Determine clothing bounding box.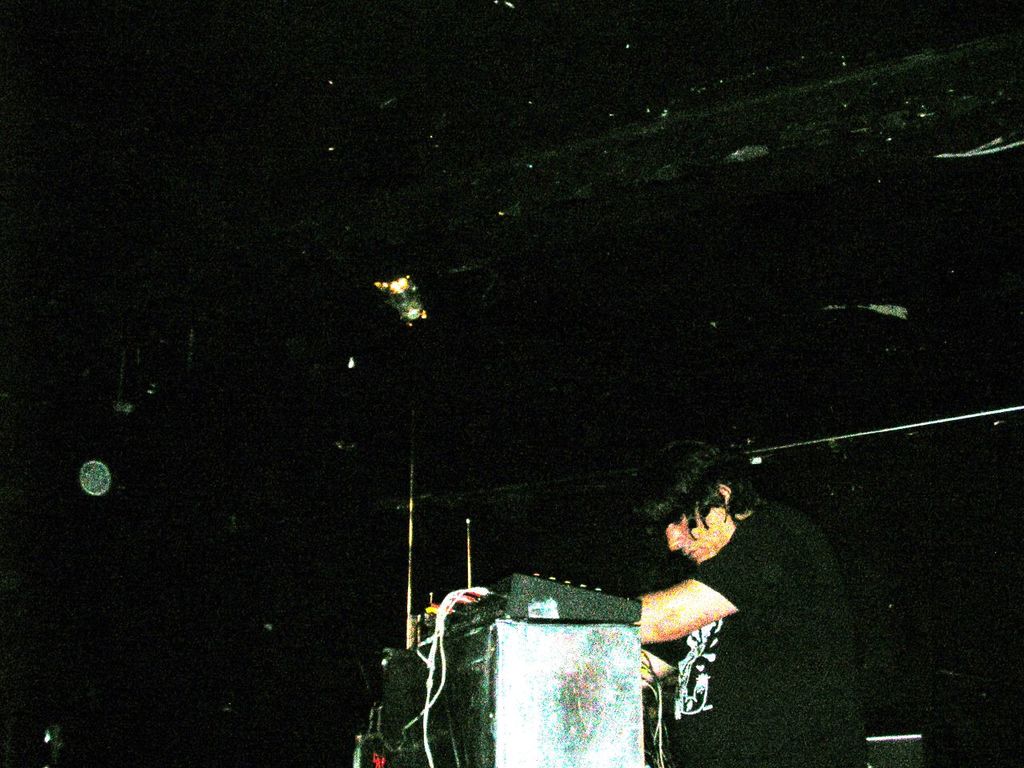
Determined: (669,500,867,767).
